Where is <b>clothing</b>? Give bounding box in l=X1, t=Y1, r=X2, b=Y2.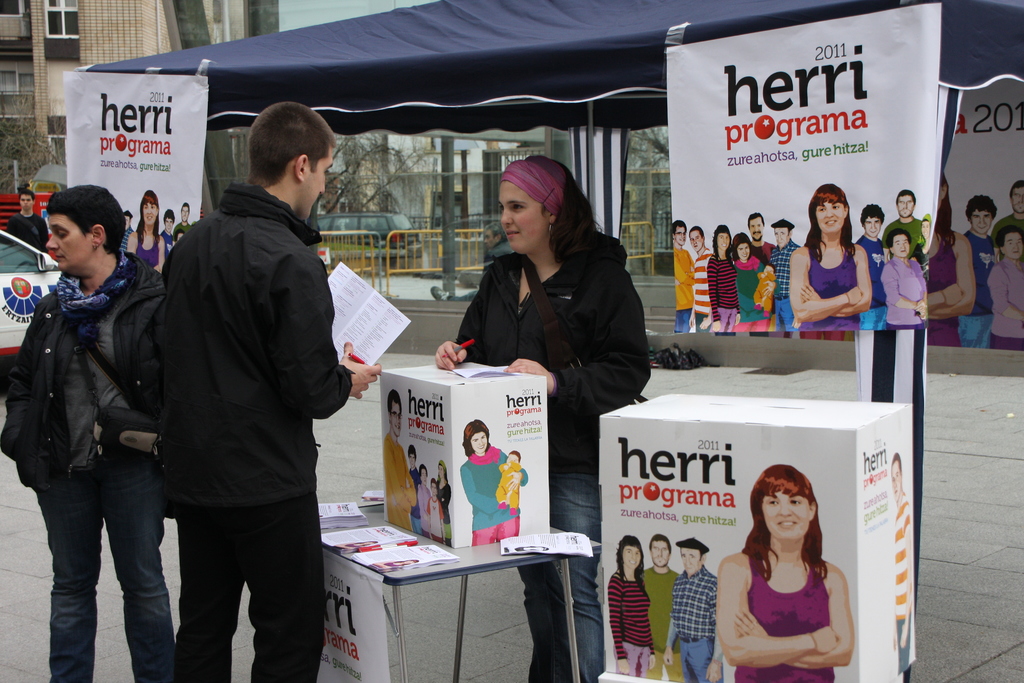
l=887, t=486, r=929, b=674.
